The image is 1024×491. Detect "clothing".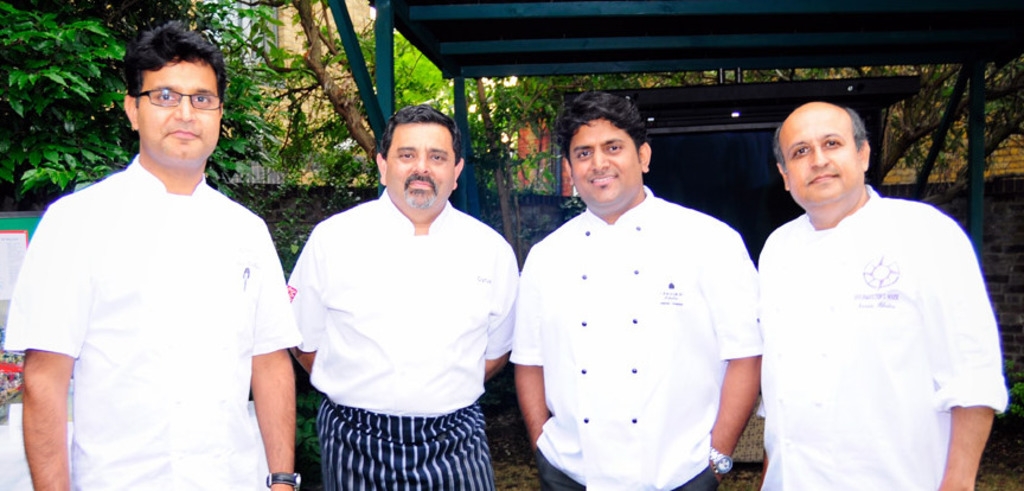
Detection: (x1=507, y1=196, x2=757, y2=490).
